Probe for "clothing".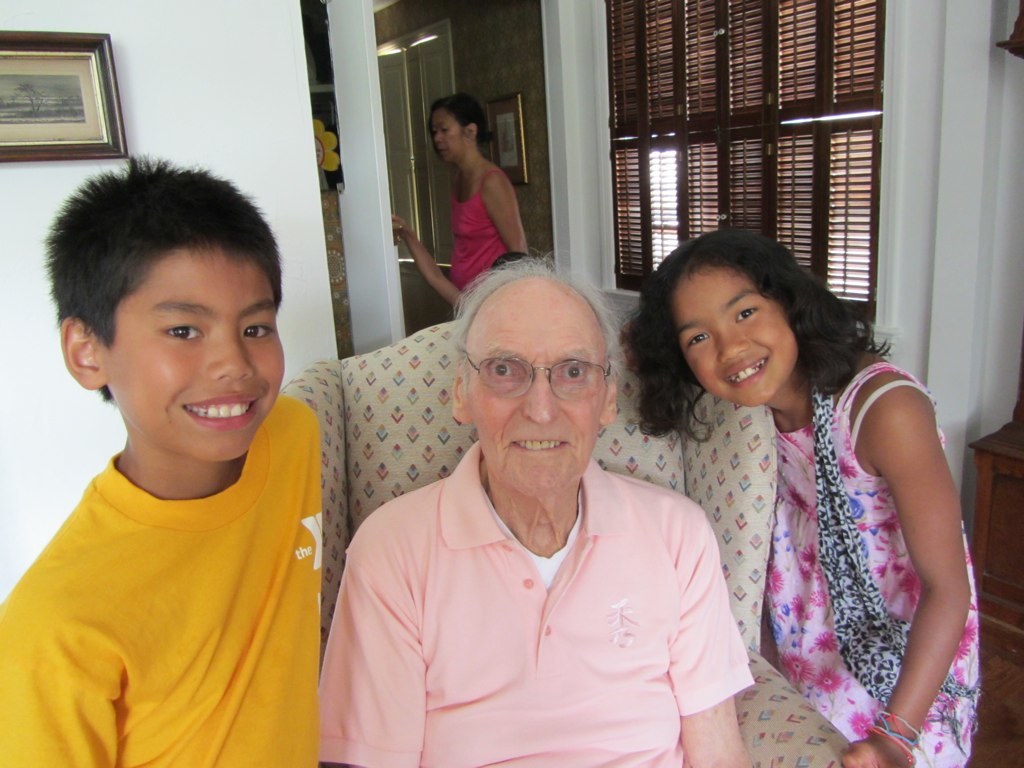
Probe result: pyautogui.locateOnScreen(0, 389, 323, 767).
